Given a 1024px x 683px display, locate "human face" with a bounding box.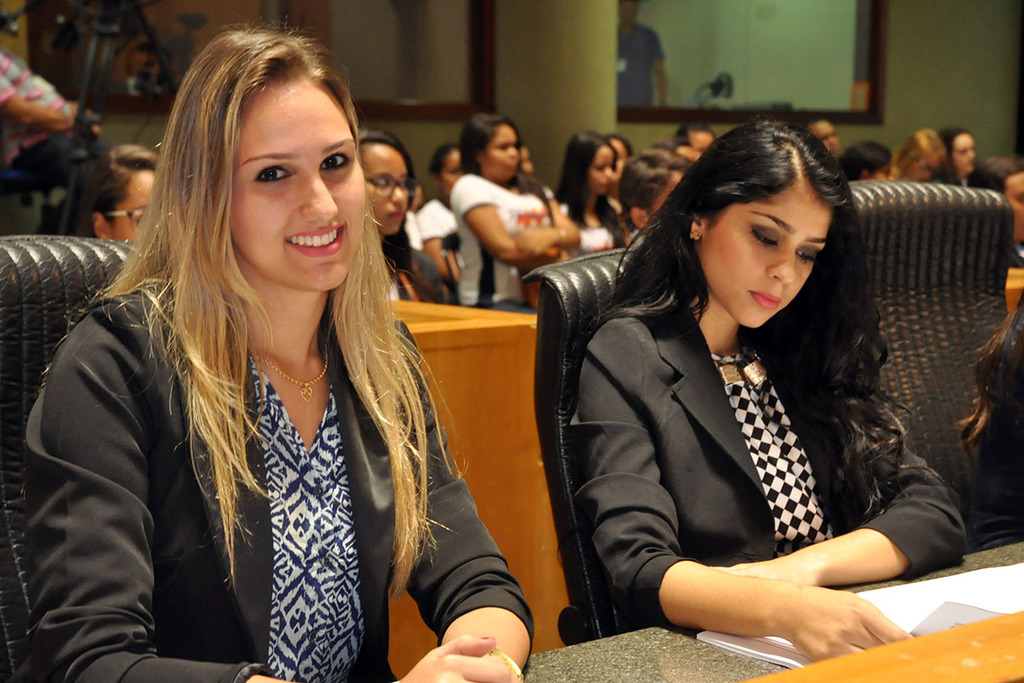
Located: detection(111, 170, 157, 242).
